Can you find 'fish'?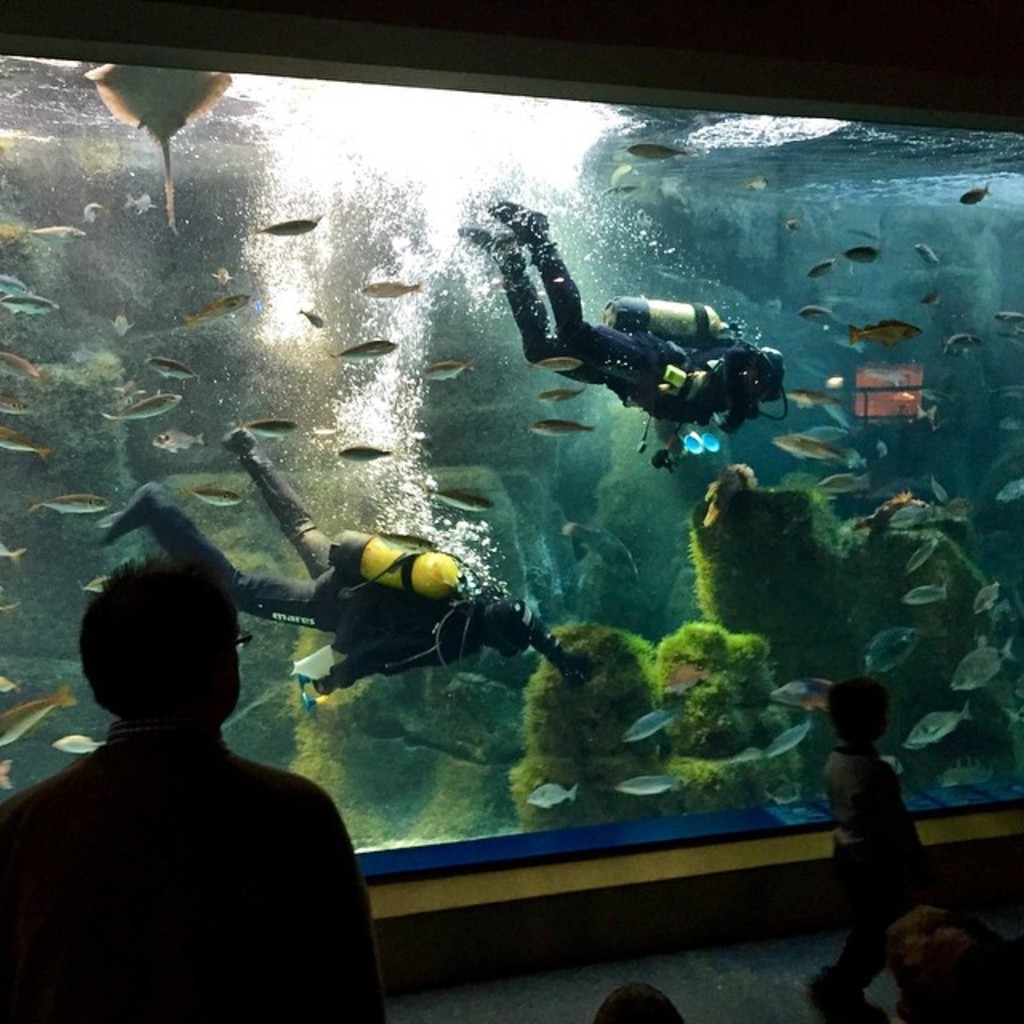
Yes, bounding box: 302 312 325 323.
